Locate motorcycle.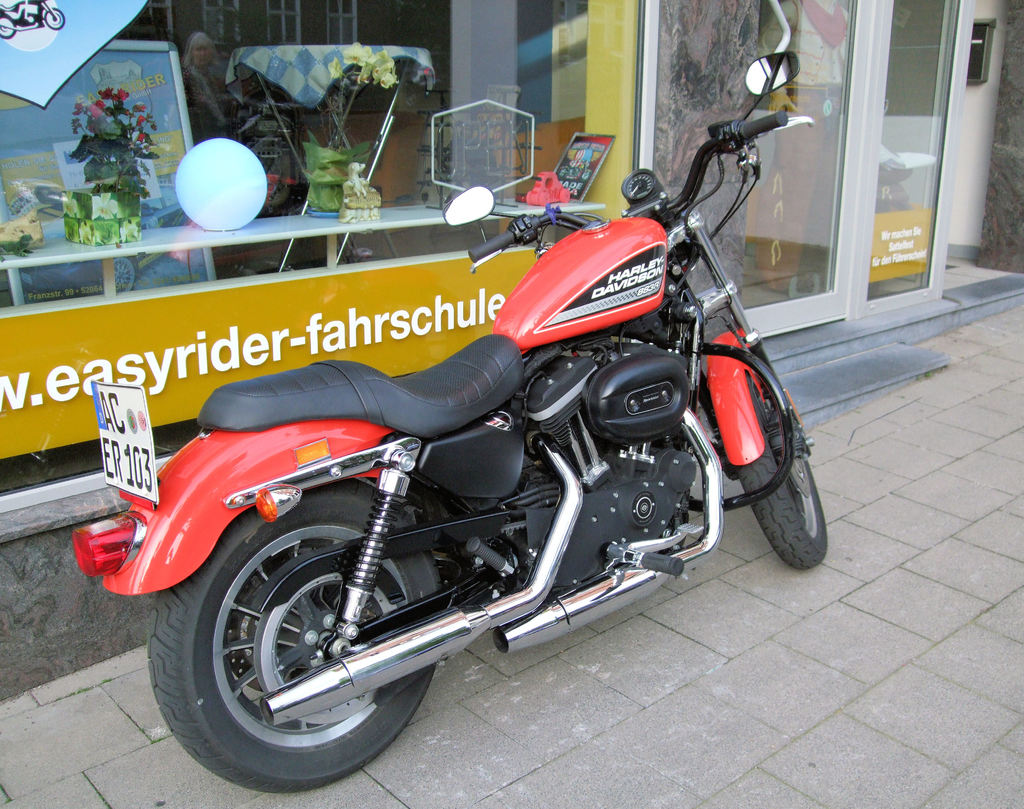
Bounding box: box=[95, 114, 836, 808].
